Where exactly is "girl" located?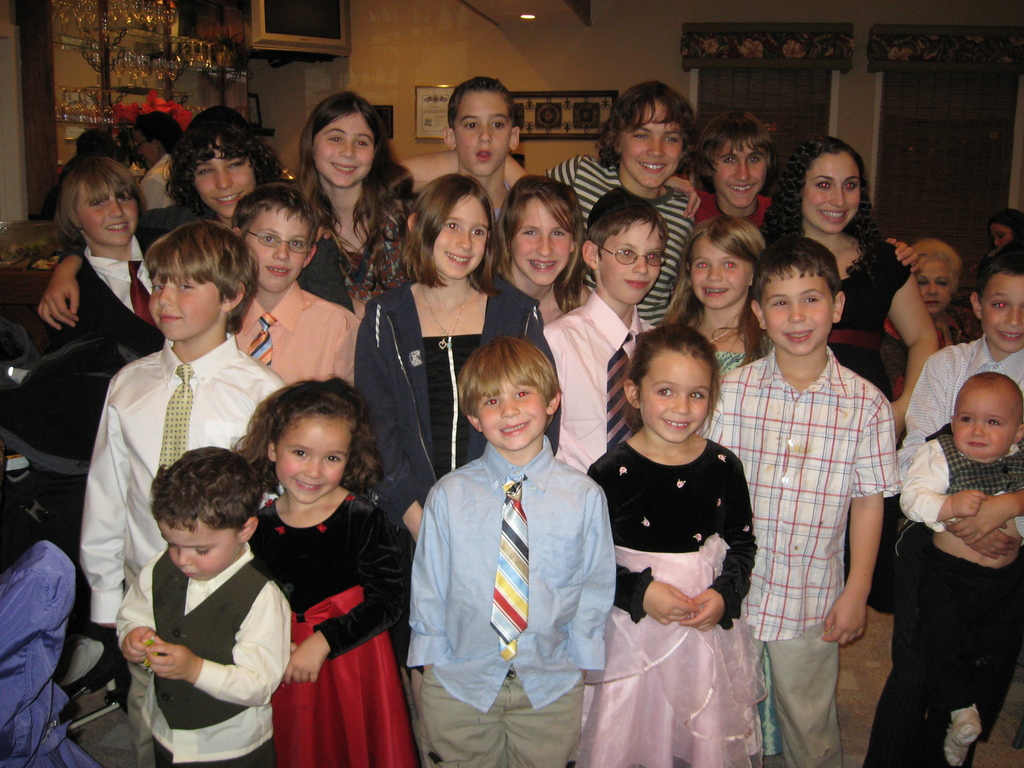
Its bounding box is detection(228, 369, 413, 767).
